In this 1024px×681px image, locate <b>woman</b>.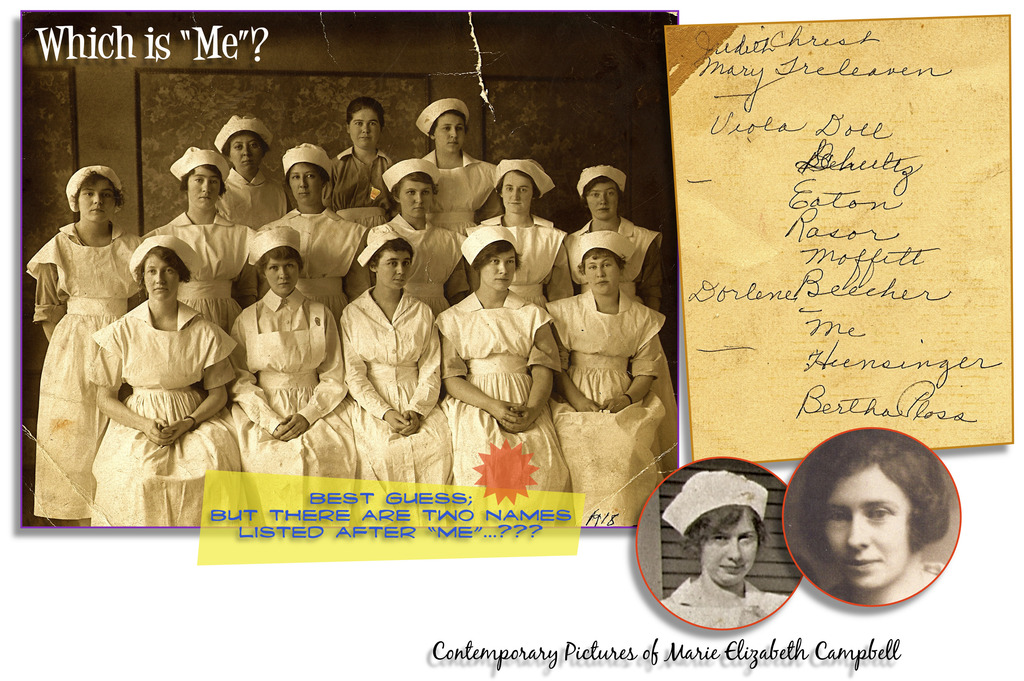
Bounding box: <bbox>557, 160, 666, 304</bbox>.
